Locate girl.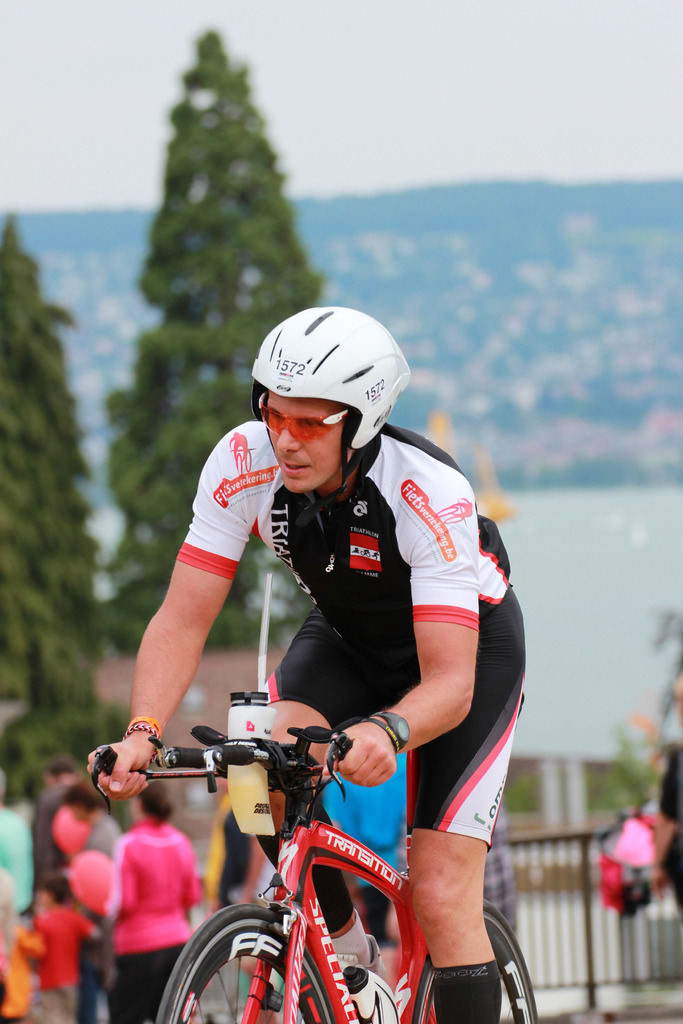
Bounding box: 101:782:201:1023.
